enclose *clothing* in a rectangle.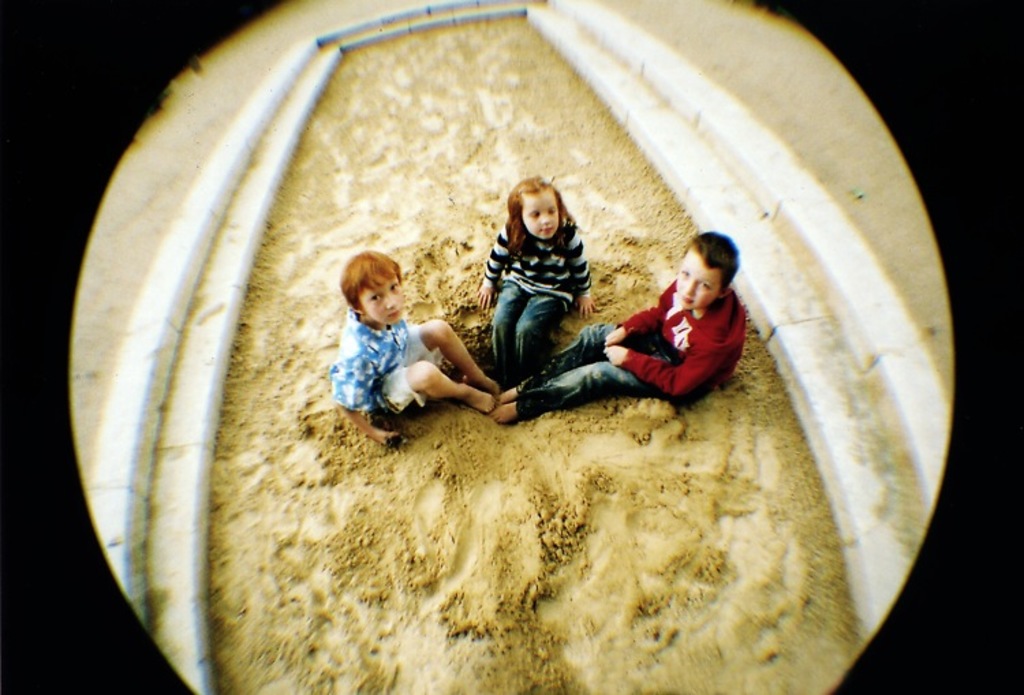
[left=564, top=262, right=751, bottom=401].
